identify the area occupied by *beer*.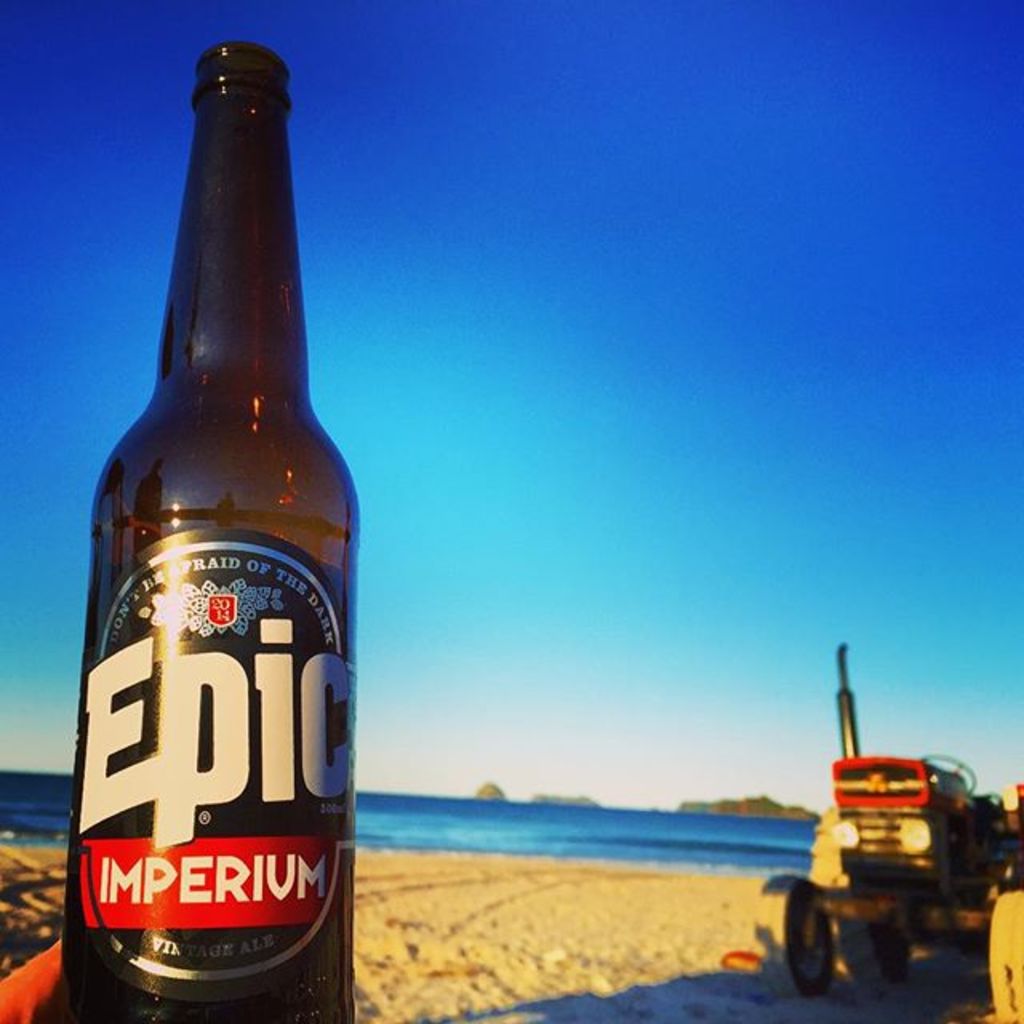
Area: 56, 26, 371, 1023.
